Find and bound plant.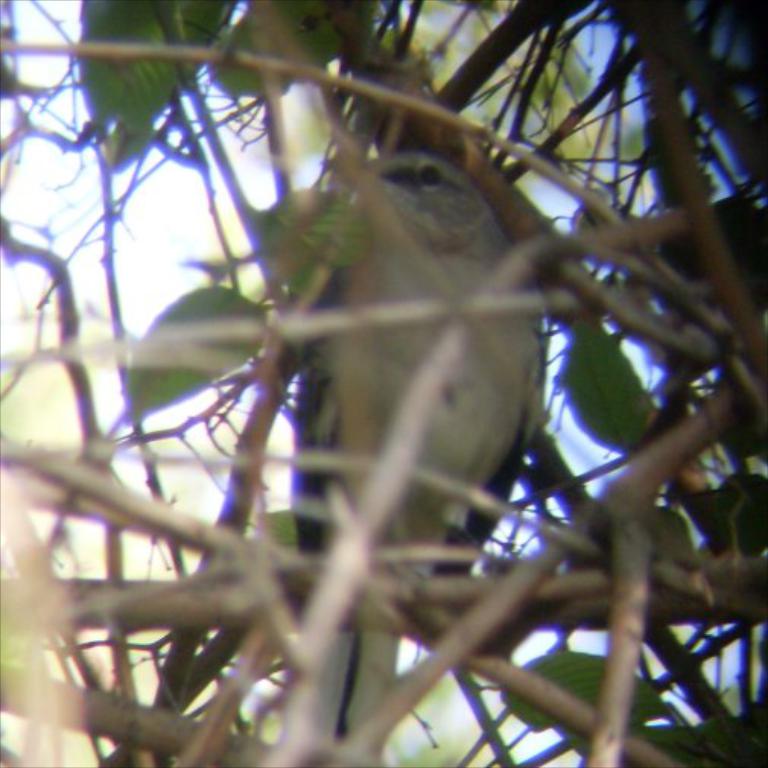
Bound: x1=0 y1=0 x2=766 y2=766.
